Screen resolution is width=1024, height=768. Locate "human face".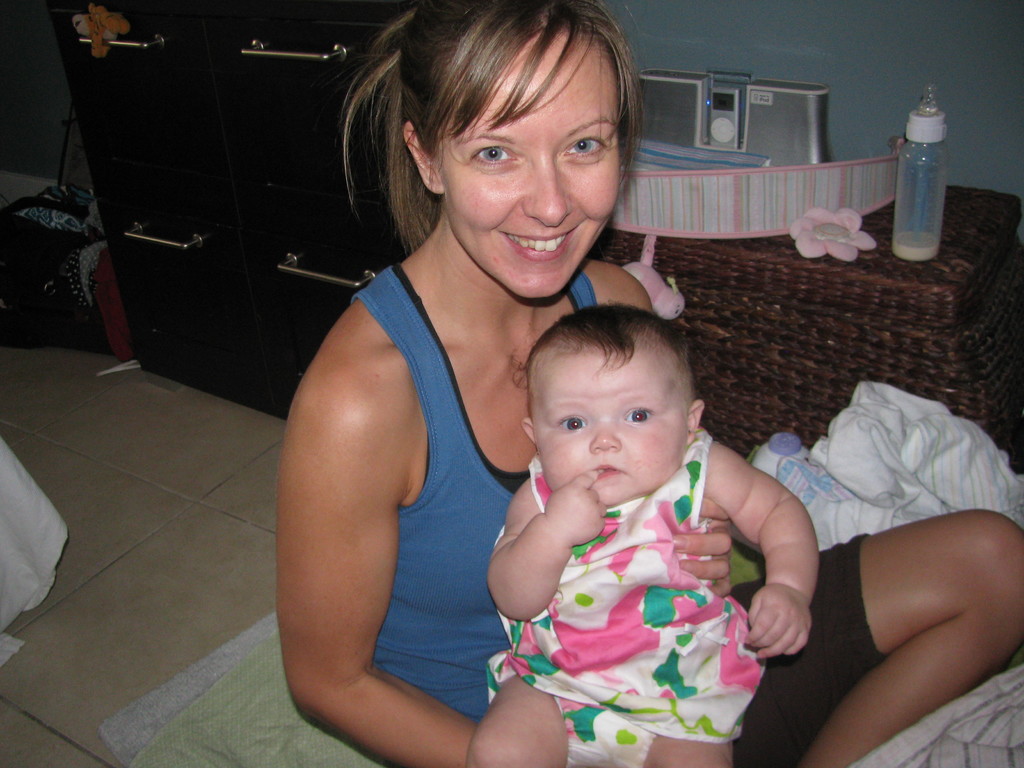
detection(436, 29, 618, 296).
